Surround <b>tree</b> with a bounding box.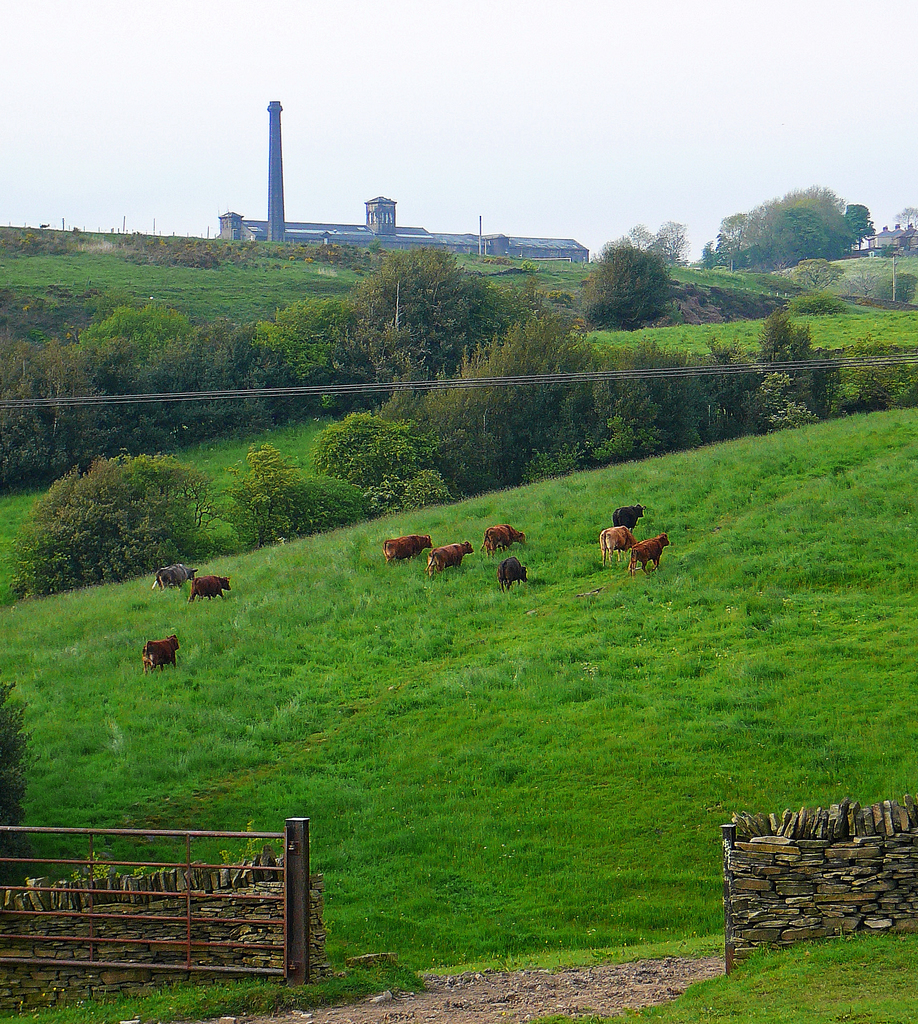
<box>592,210,709,319</box>.
